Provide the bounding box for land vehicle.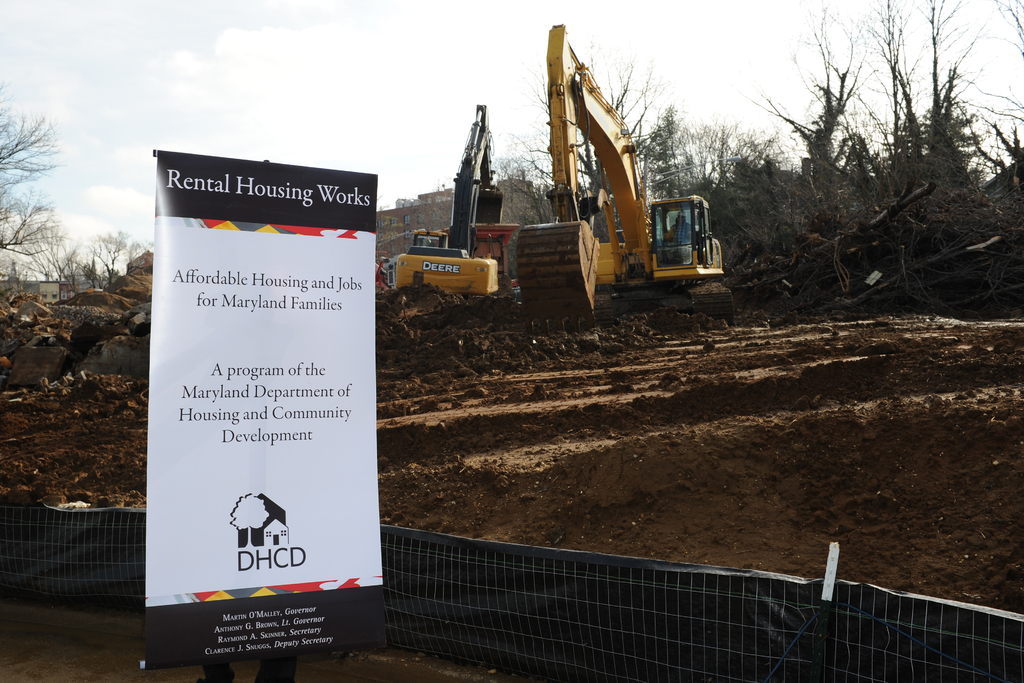
378 104 504 295.
